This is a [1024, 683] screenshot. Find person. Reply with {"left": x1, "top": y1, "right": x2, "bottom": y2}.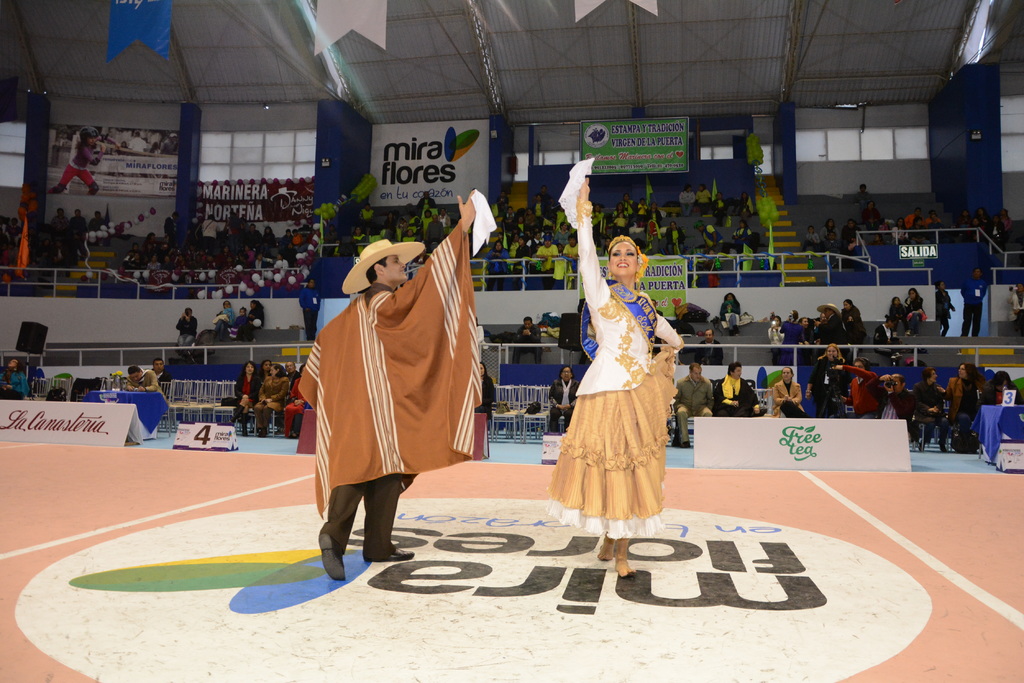
{"left": 547, "top": 179, "right": 684, "bottom": 578}.
